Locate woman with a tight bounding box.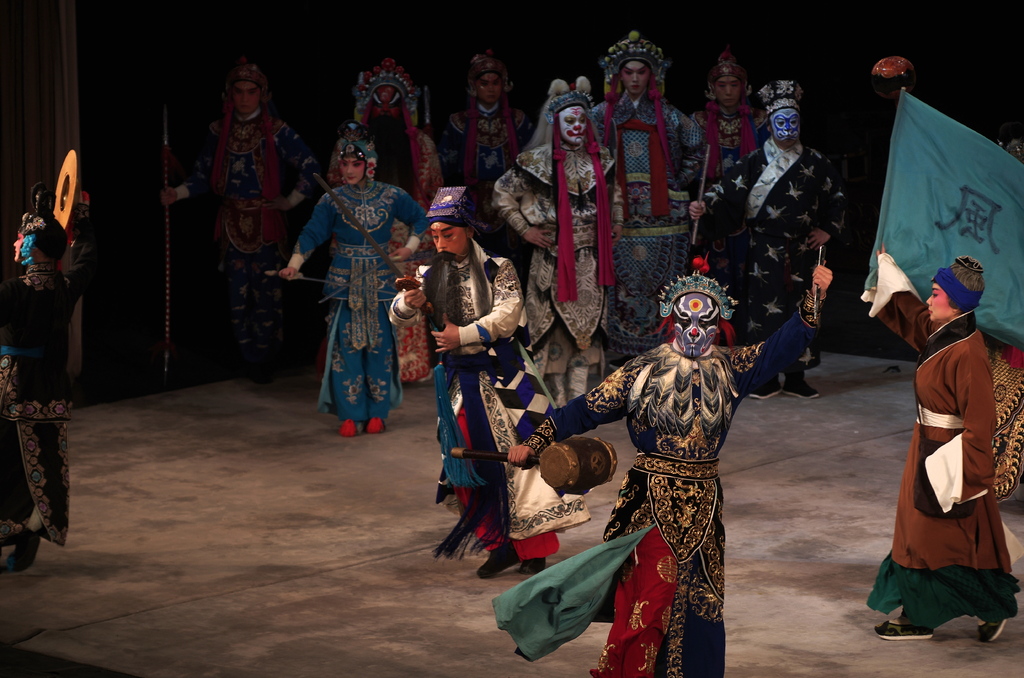
277,120,431,438.
